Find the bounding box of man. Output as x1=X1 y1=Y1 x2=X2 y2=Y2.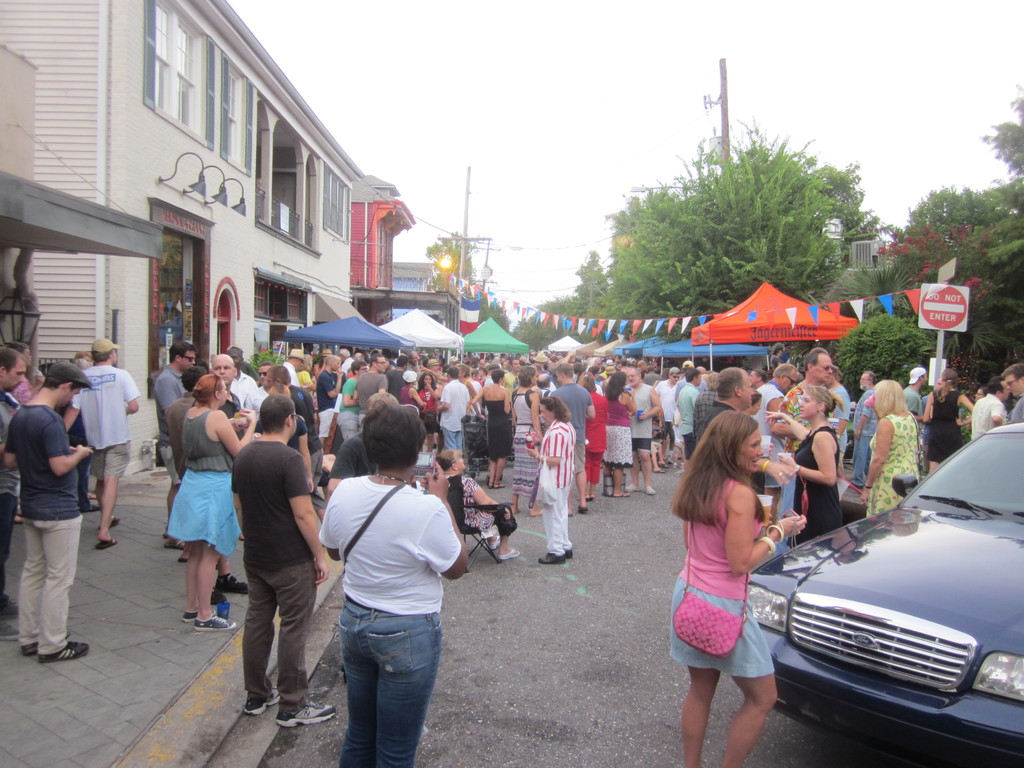
x1=778 y1=349 x2=846 y2=518.
